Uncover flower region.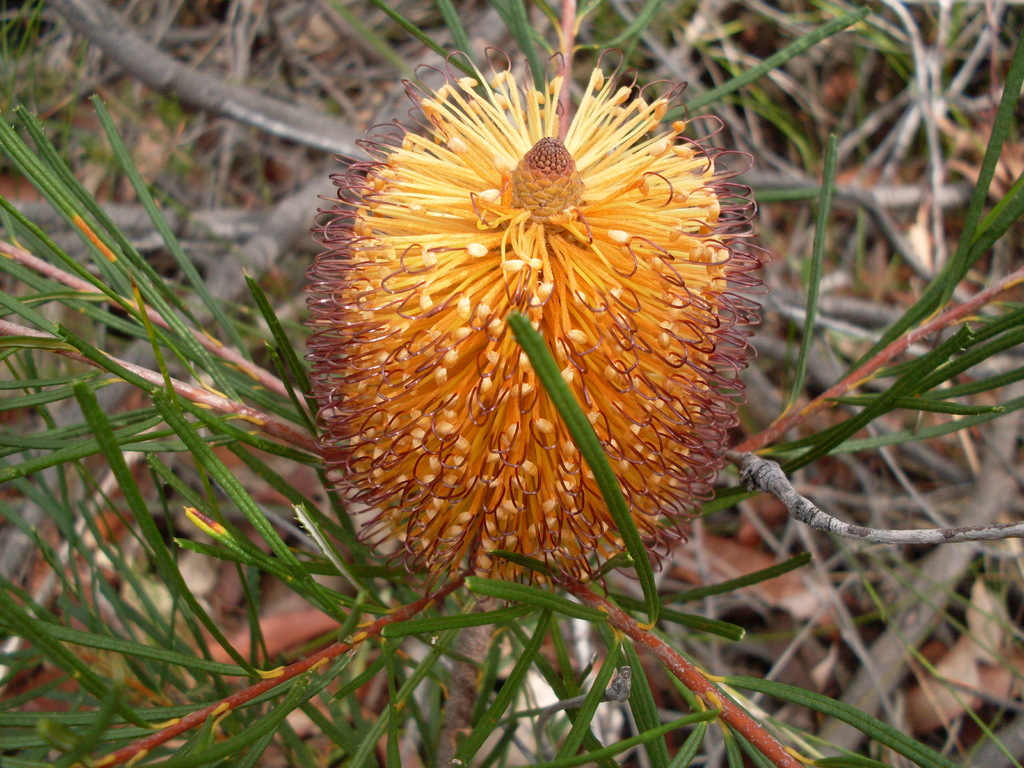
Uncovered: 259 24 772 609.
